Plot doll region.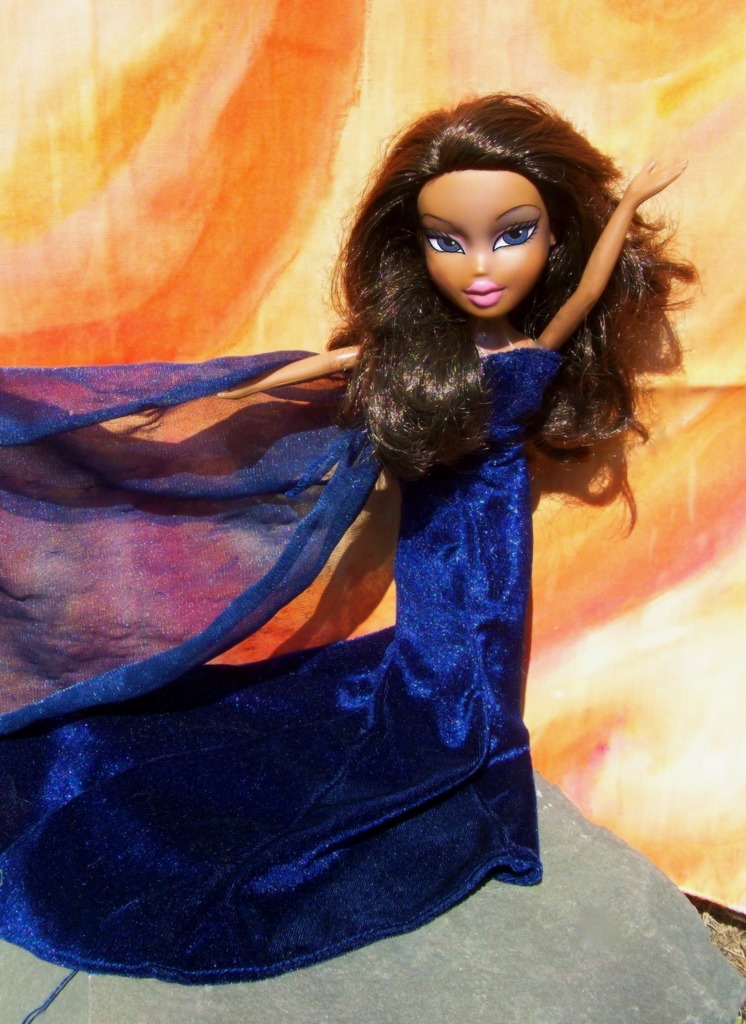
Plotted at pyautogui.locateOnScreen(0, 43, 689, 1023).
